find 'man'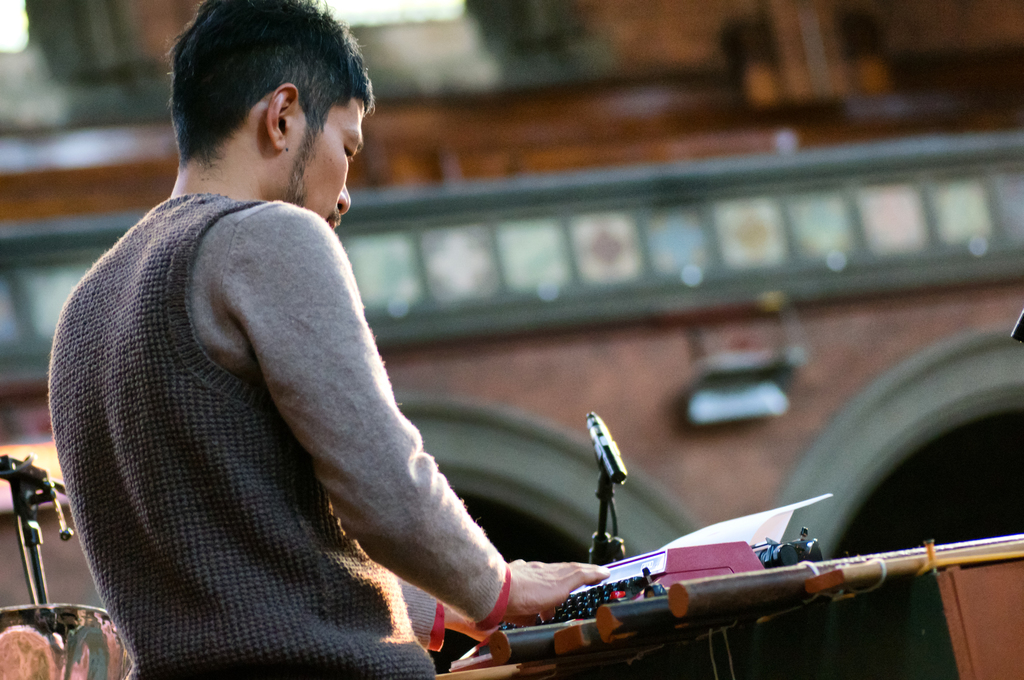
44,0,609,679
